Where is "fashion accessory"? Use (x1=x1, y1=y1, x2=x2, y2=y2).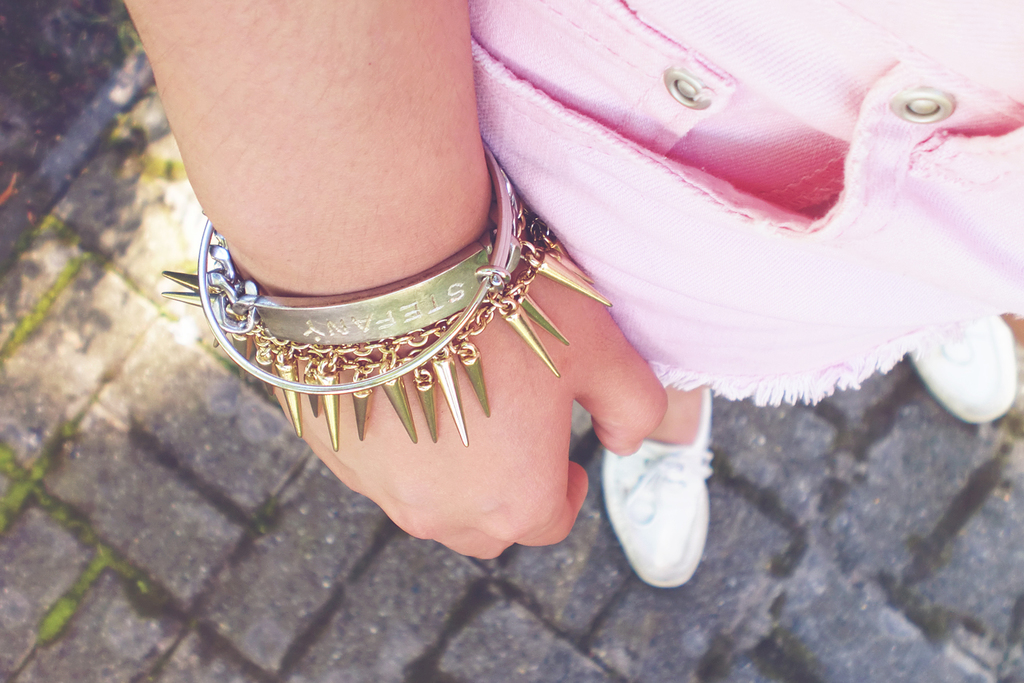
(x1=160, y1=136, x2=614, y2=456).
